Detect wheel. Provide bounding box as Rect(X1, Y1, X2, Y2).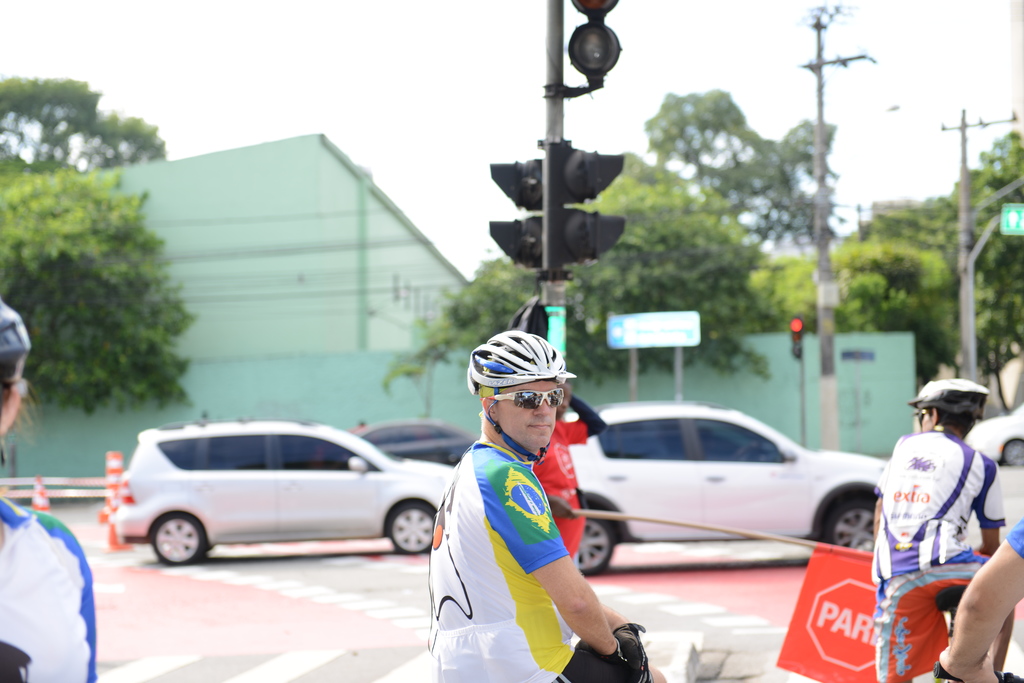
Rect(576, 514, 614, 572).
